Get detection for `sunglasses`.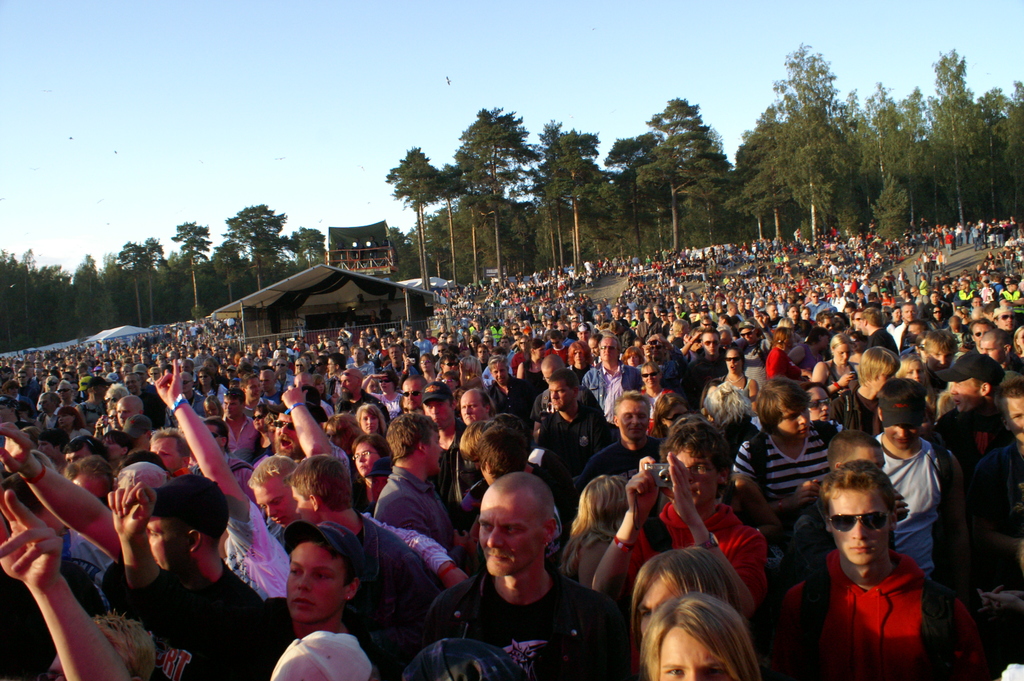
Detection: {"left": 399, "top": 388, "right": 422, "bottom": 398}.
